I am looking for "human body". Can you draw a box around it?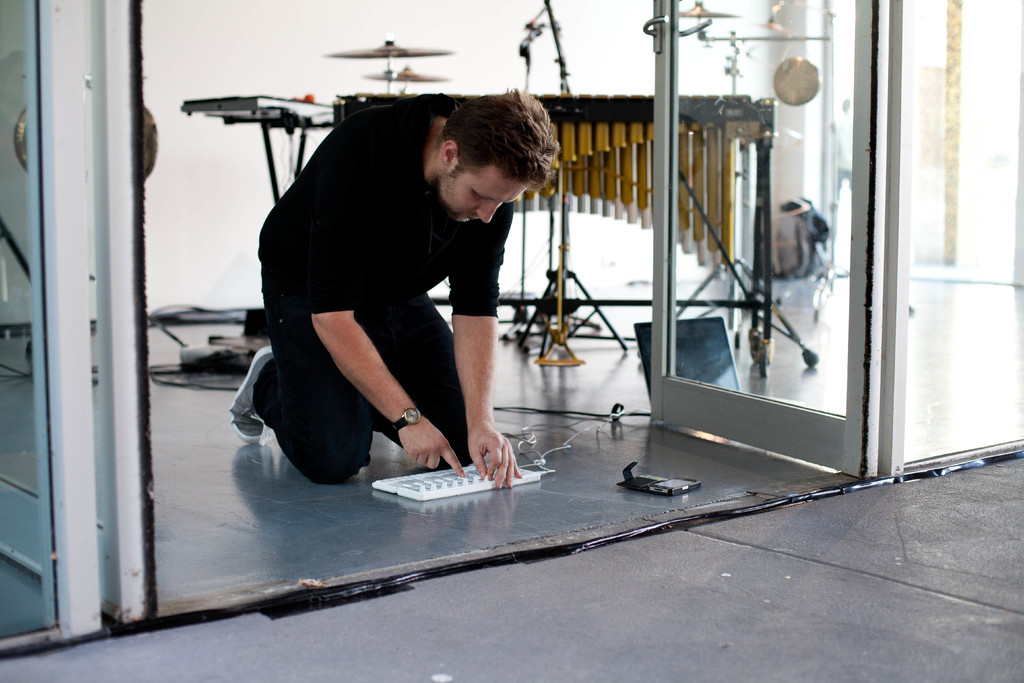
Sure, the bounding box is 250:94:553:489.
